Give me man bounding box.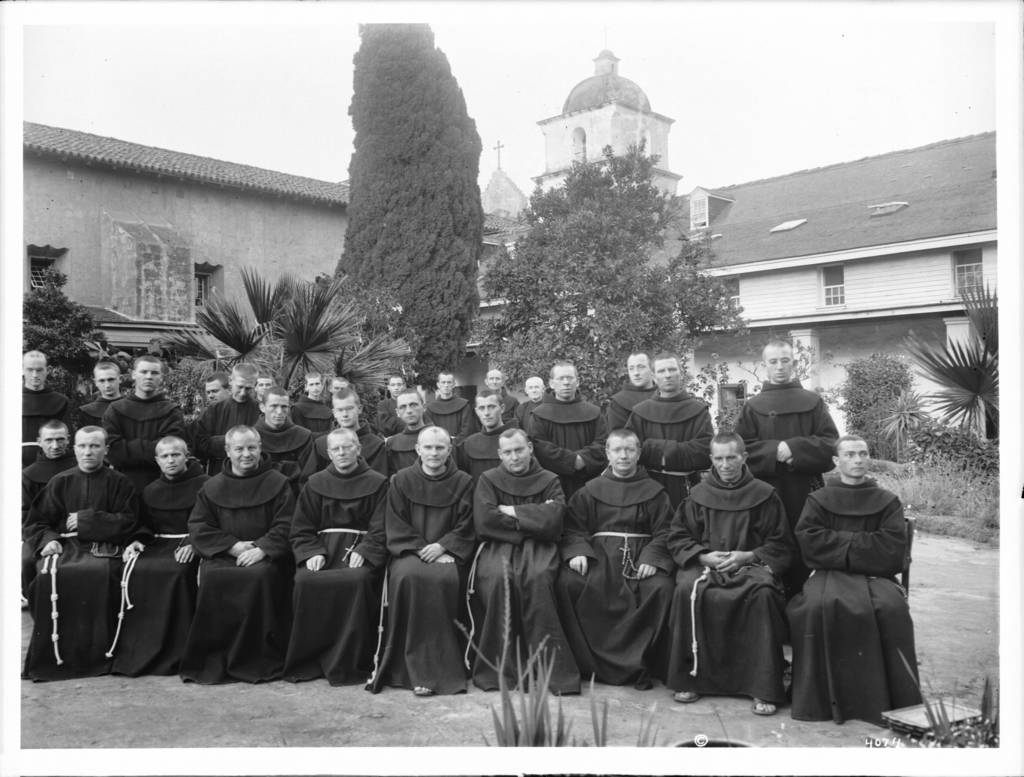
rect(104, 362, 177, 484).
